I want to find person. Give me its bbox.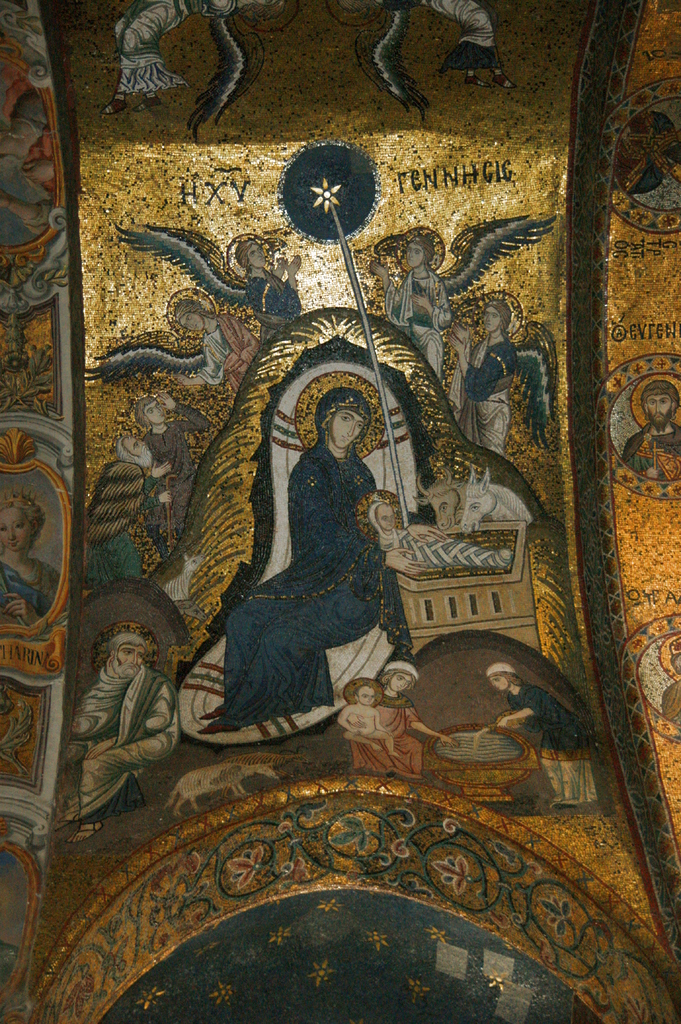
left=62, top=636, right=178, bottom=846.
